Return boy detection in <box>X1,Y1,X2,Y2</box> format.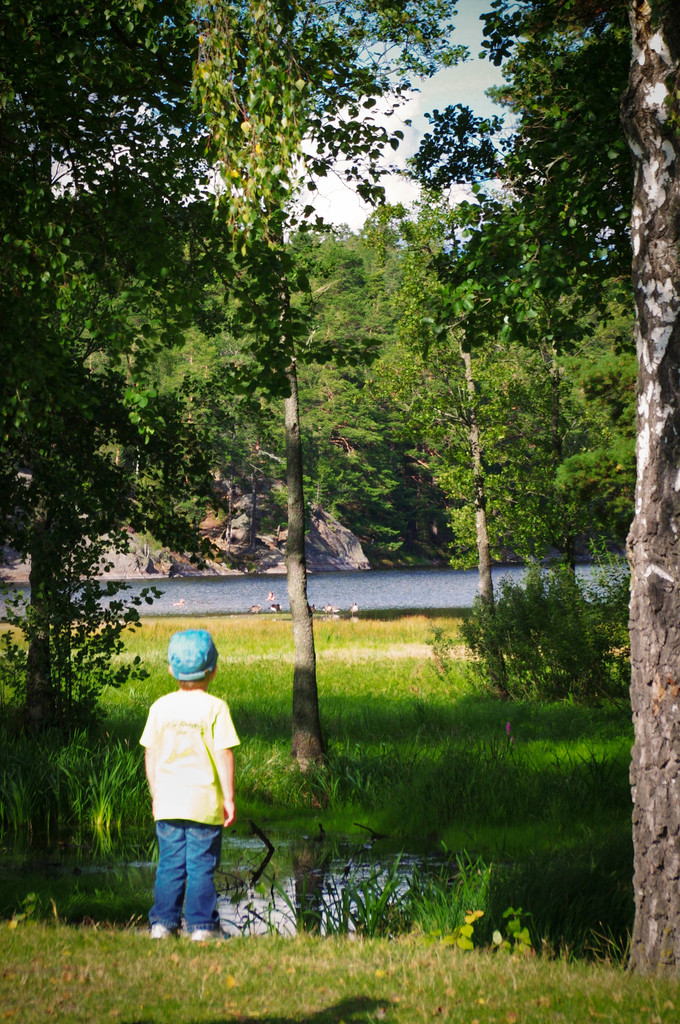
<box>123,646,251,948</box>.
